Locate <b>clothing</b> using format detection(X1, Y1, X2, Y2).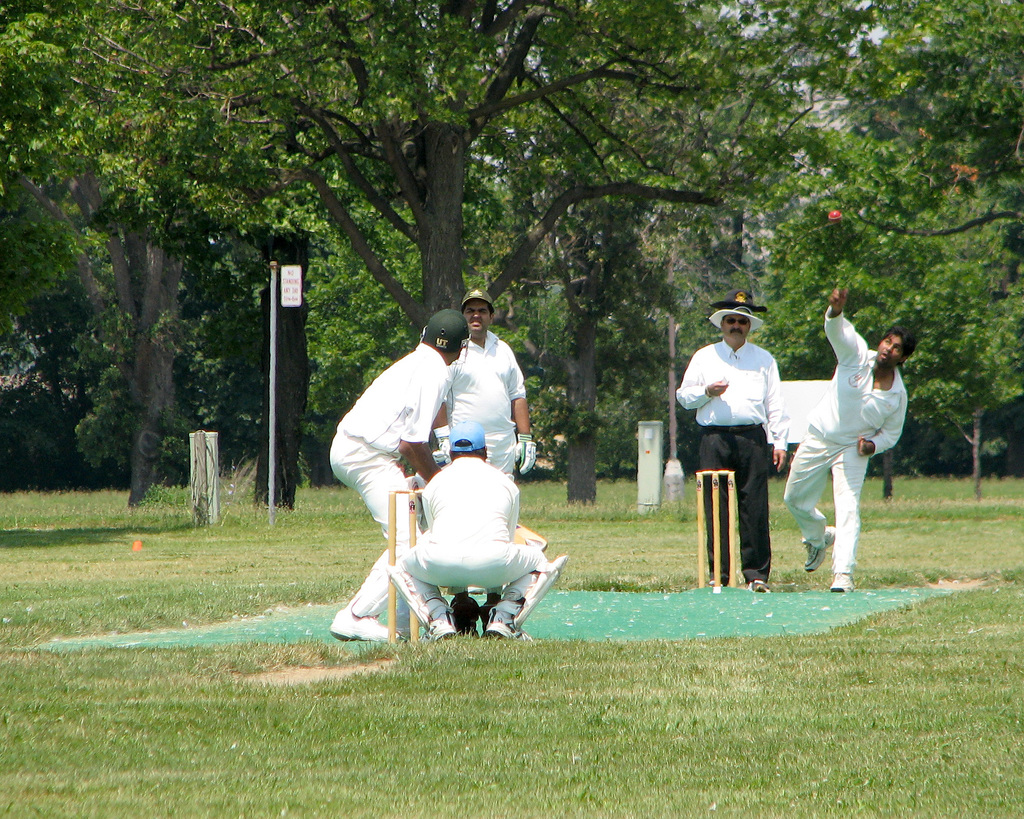
detection(394, 455, 546, 620).
